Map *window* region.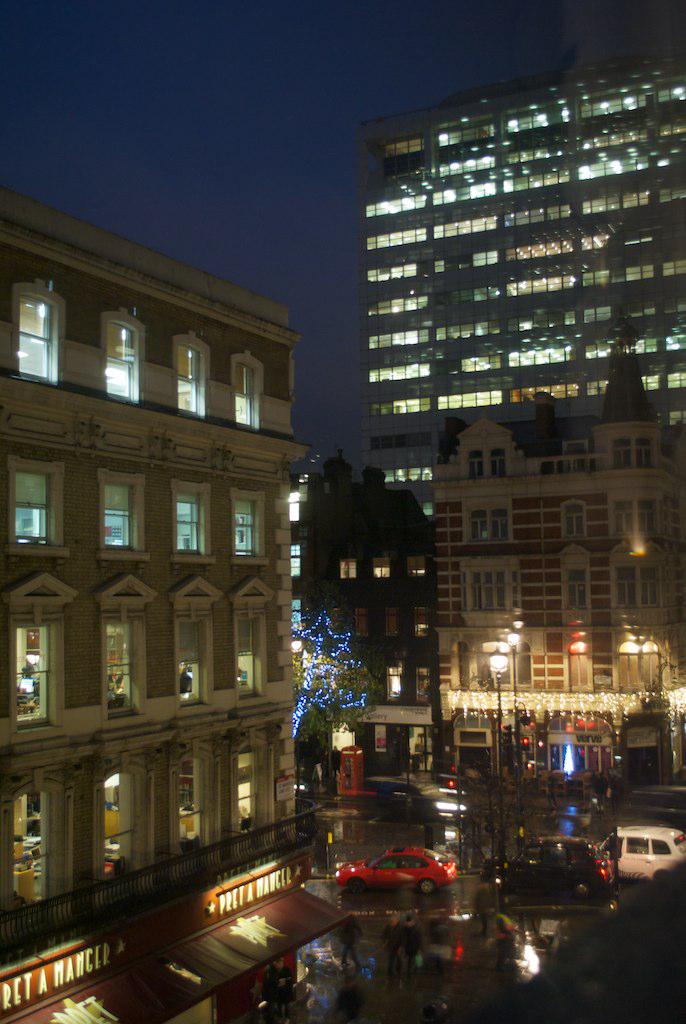
Mapped to [x1=165, y1=574, x2=225, y2=716].
